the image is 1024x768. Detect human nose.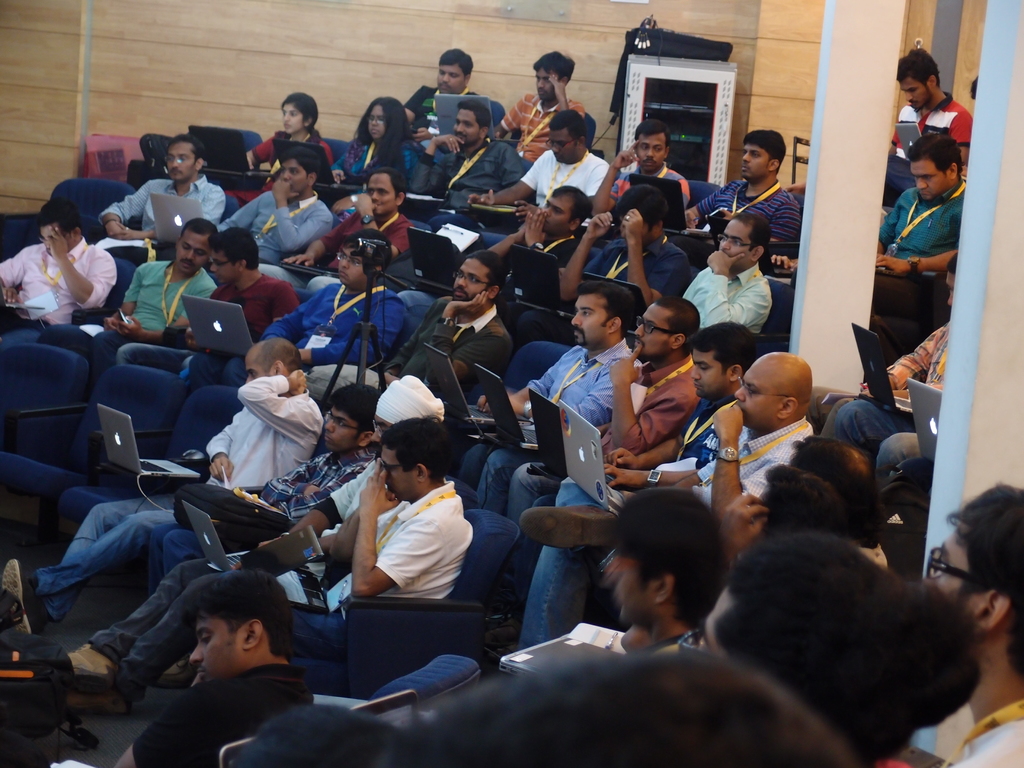
Detection: [x1=917, y1=179, x2=928, y2=188].
